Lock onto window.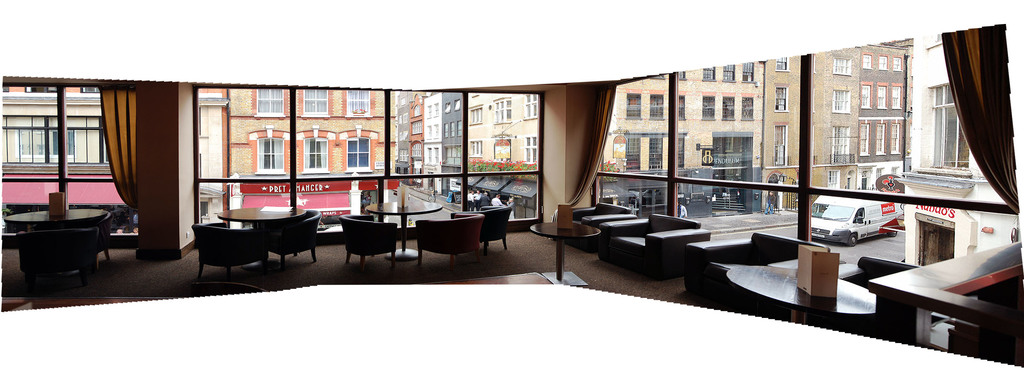
Locked: (x1=627, y1=139, x2=641, y2=171).
